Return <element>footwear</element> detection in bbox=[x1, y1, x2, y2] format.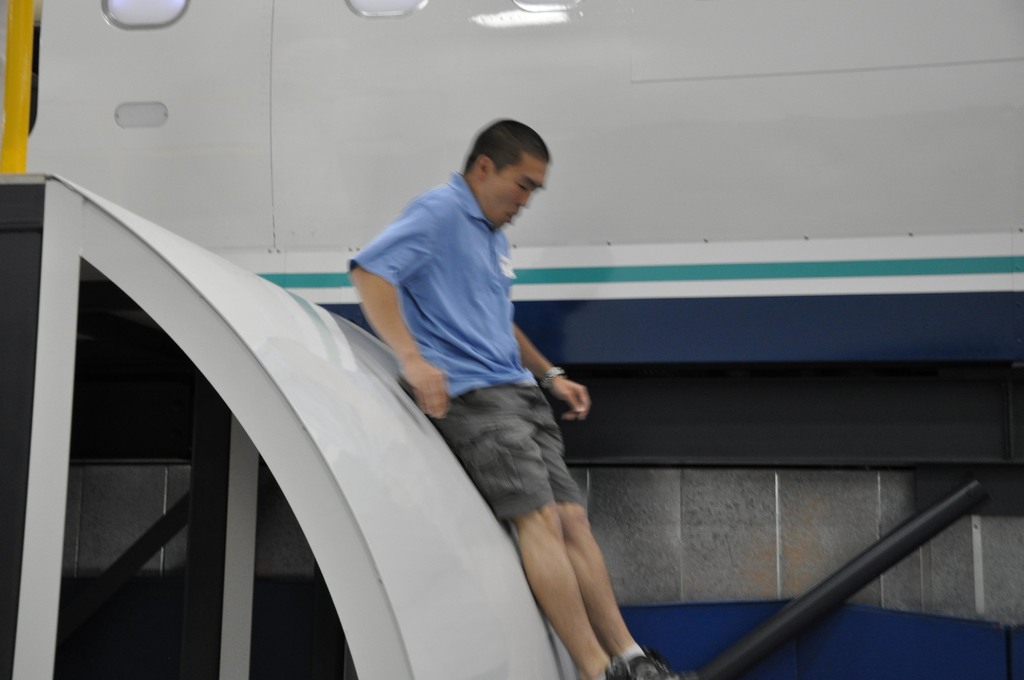
bbox=[636, 652, 699, 679].
